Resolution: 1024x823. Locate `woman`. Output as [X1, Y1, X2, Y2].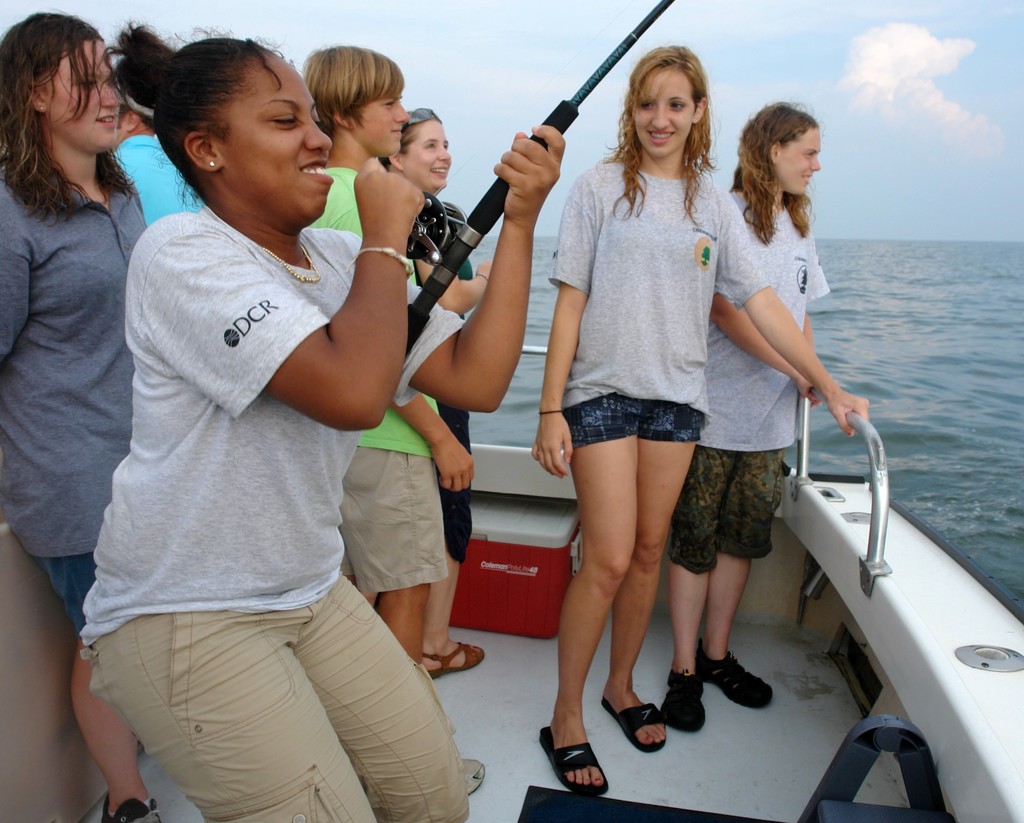
[376, 102, 492, 680].
